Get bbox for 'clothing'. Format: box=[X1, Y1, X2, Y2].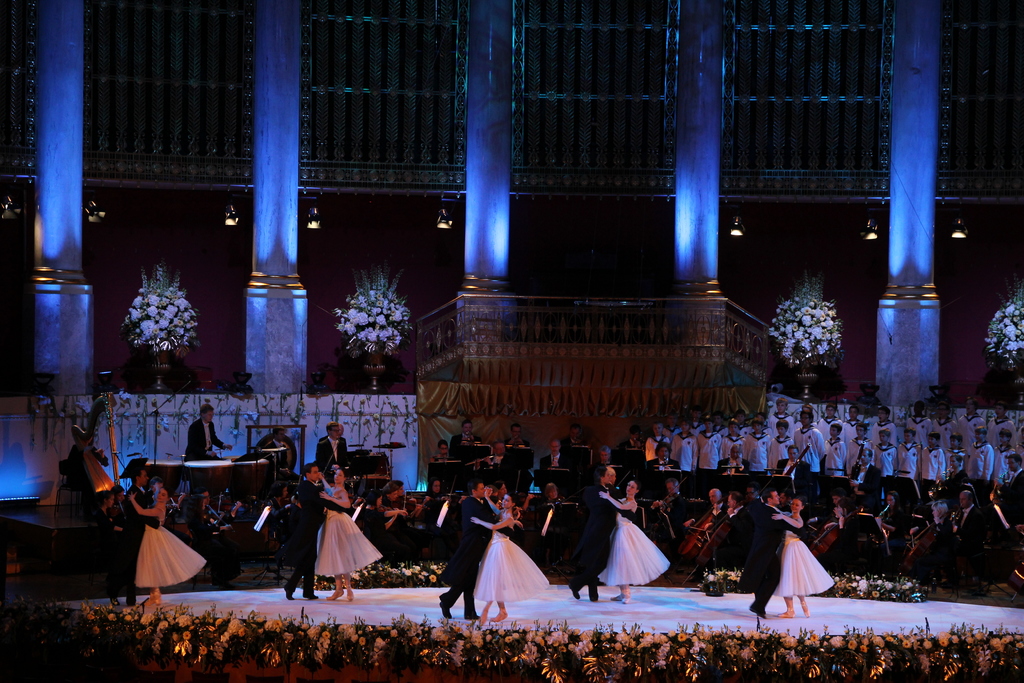
box=[739, 522, 845, 607].
